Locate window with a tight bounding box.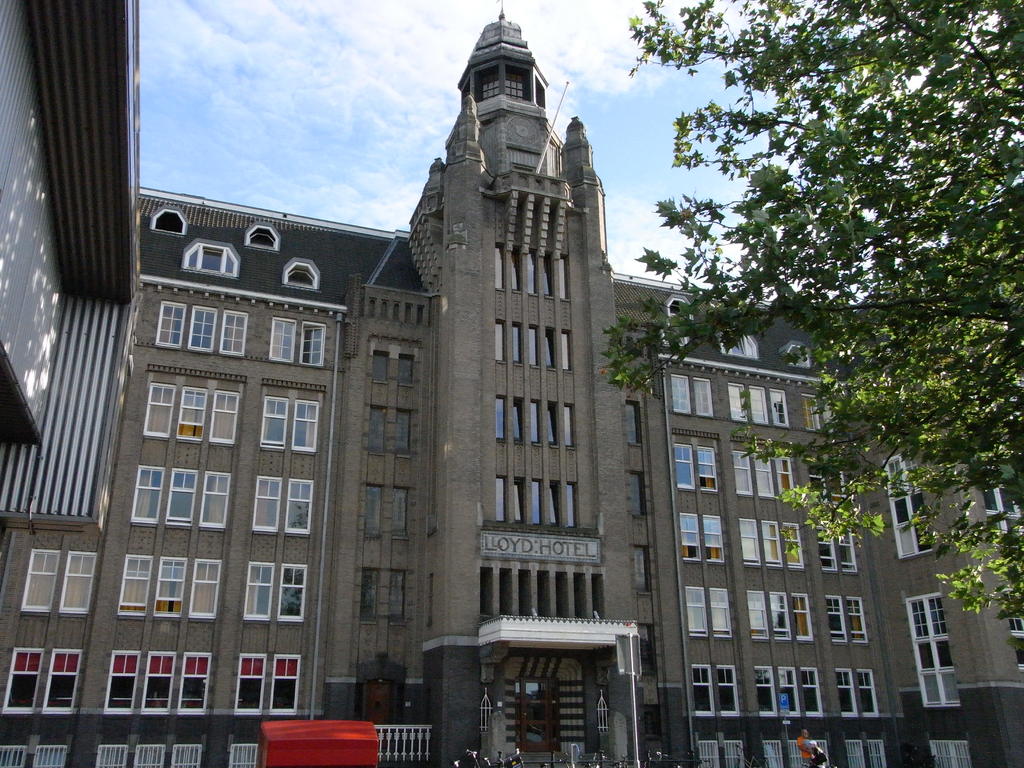
(388, 570, 407, 619).
